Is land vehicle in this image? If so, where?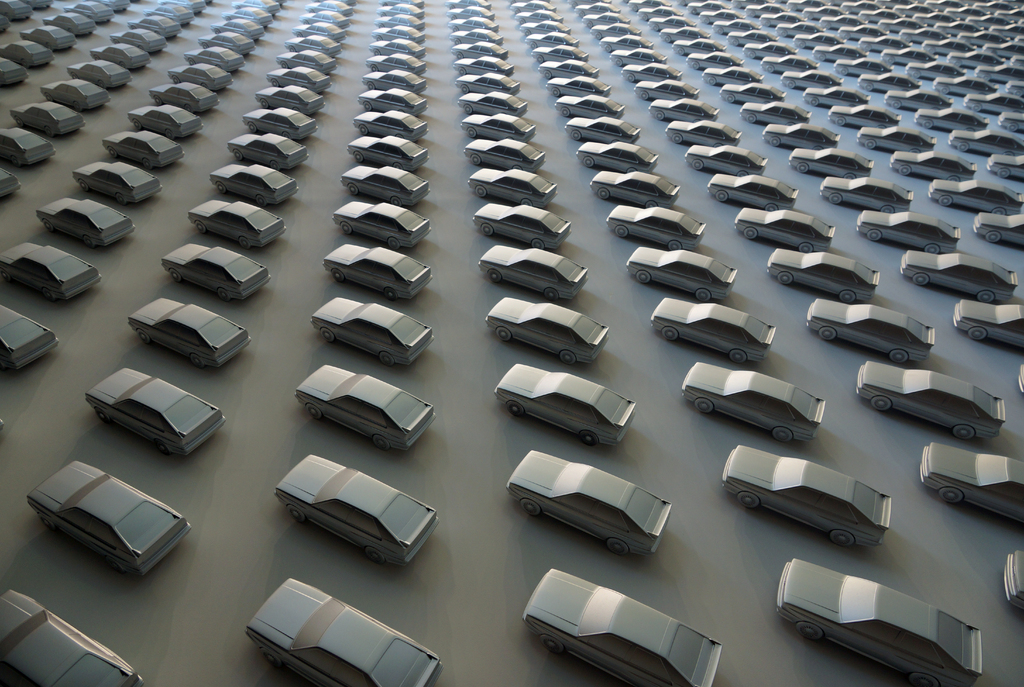
Yes, at 746 4 790 17.
